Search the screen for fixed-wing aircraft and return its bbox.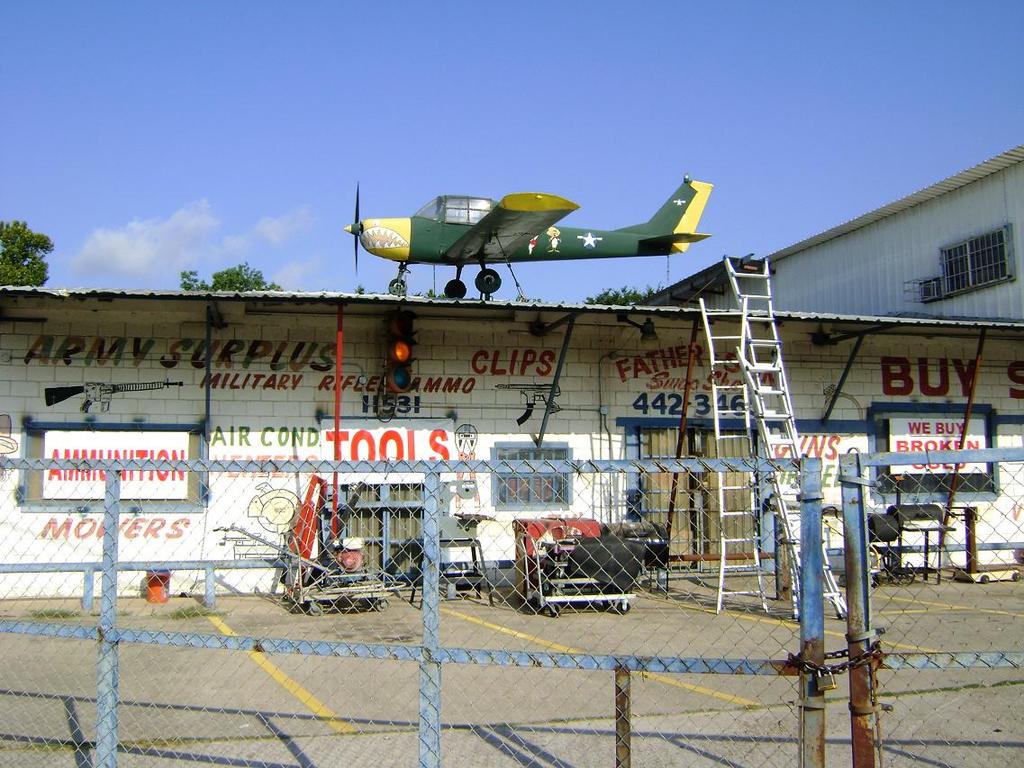
Found: [337,169,714,304].
